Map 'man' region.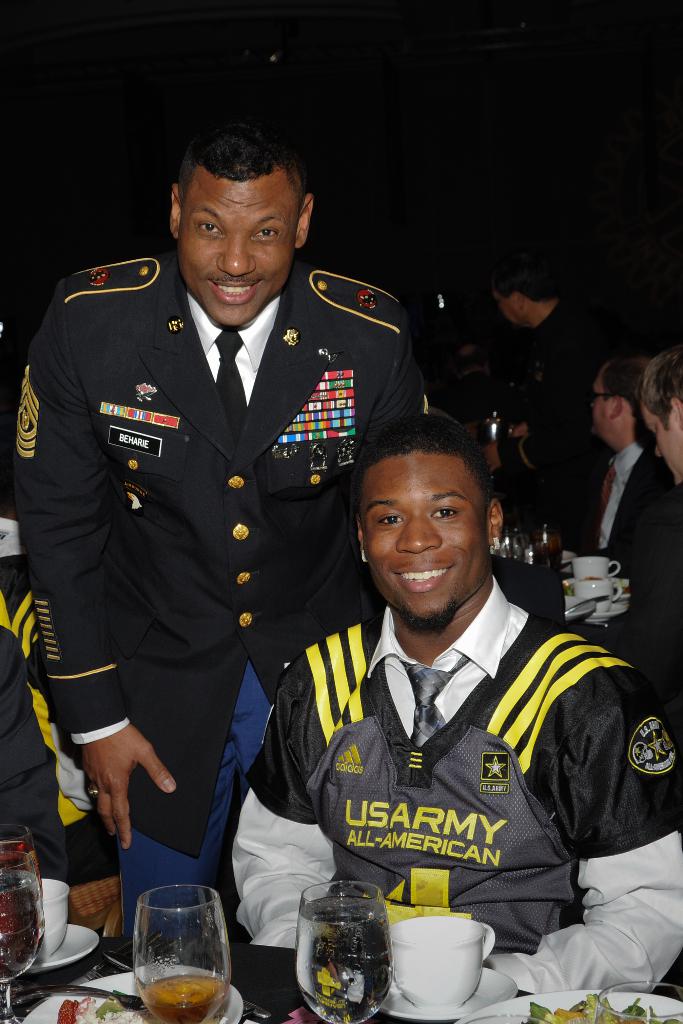
Mapped to 640 352 682 485.
